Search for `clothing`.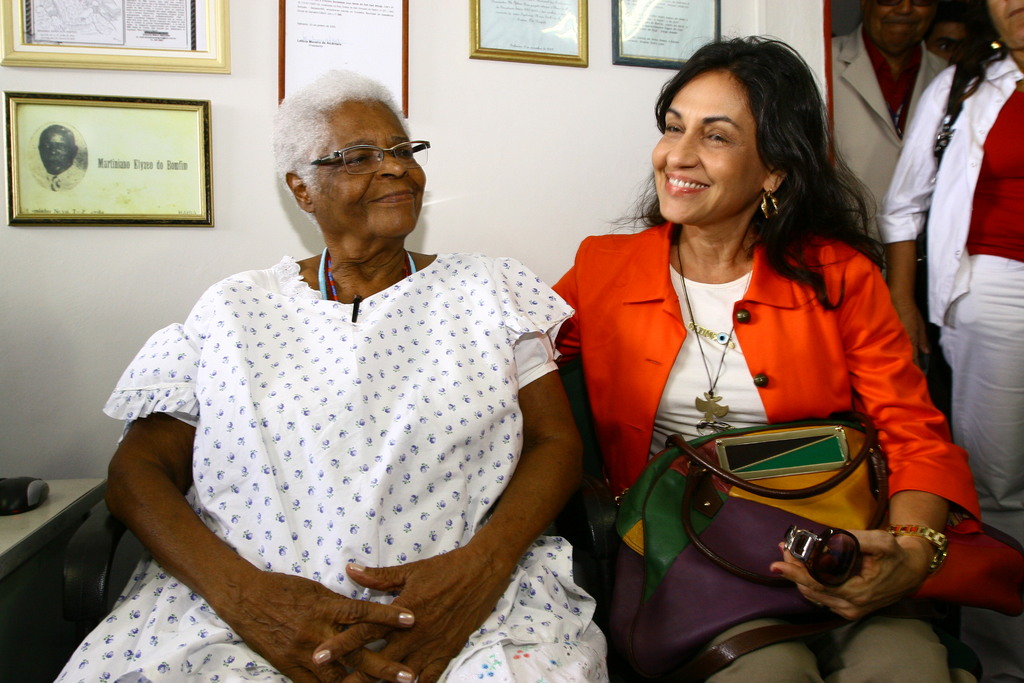
Found at [701,616,950,682].
